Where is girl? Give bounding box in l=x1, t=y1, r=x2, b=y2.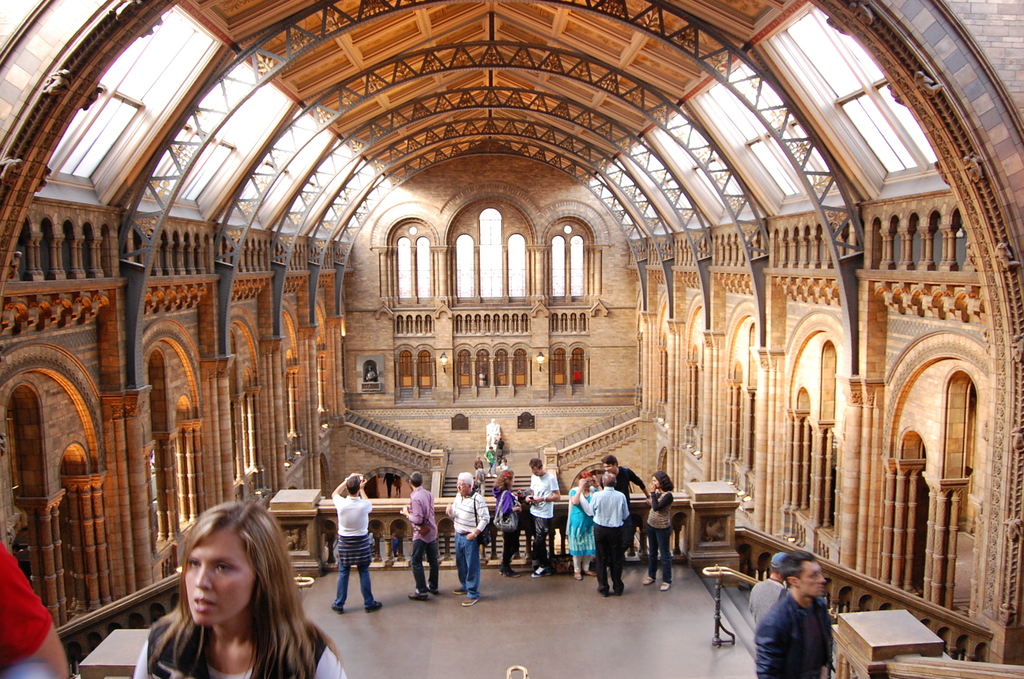
l=642, t=468, r=676, b=587.
